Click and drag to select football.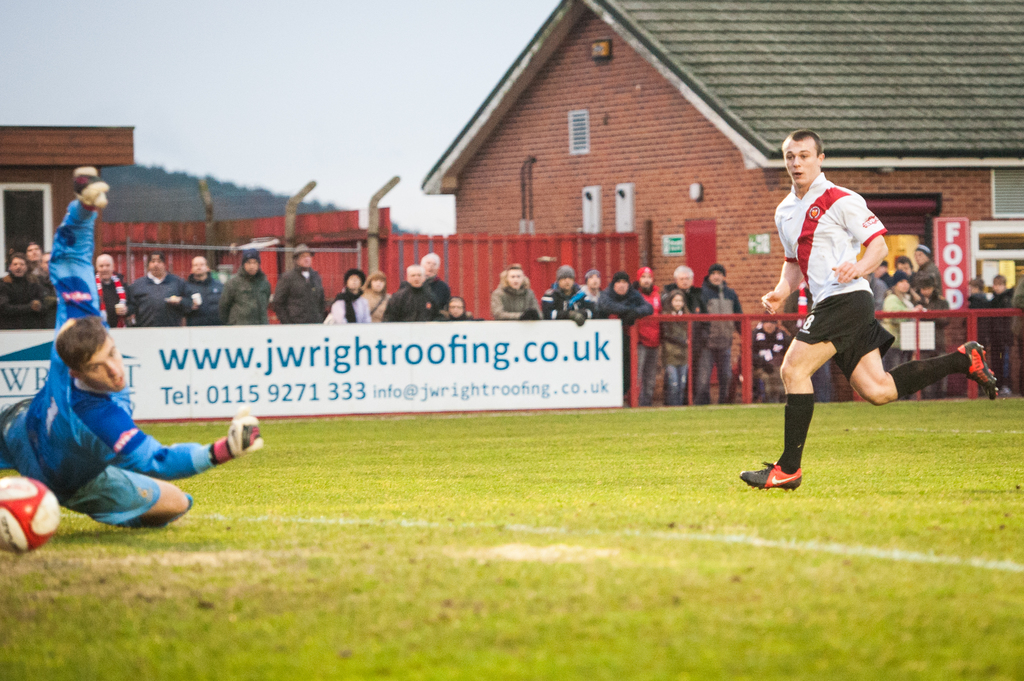
Selection: rect(0, 474, 60, 551).
